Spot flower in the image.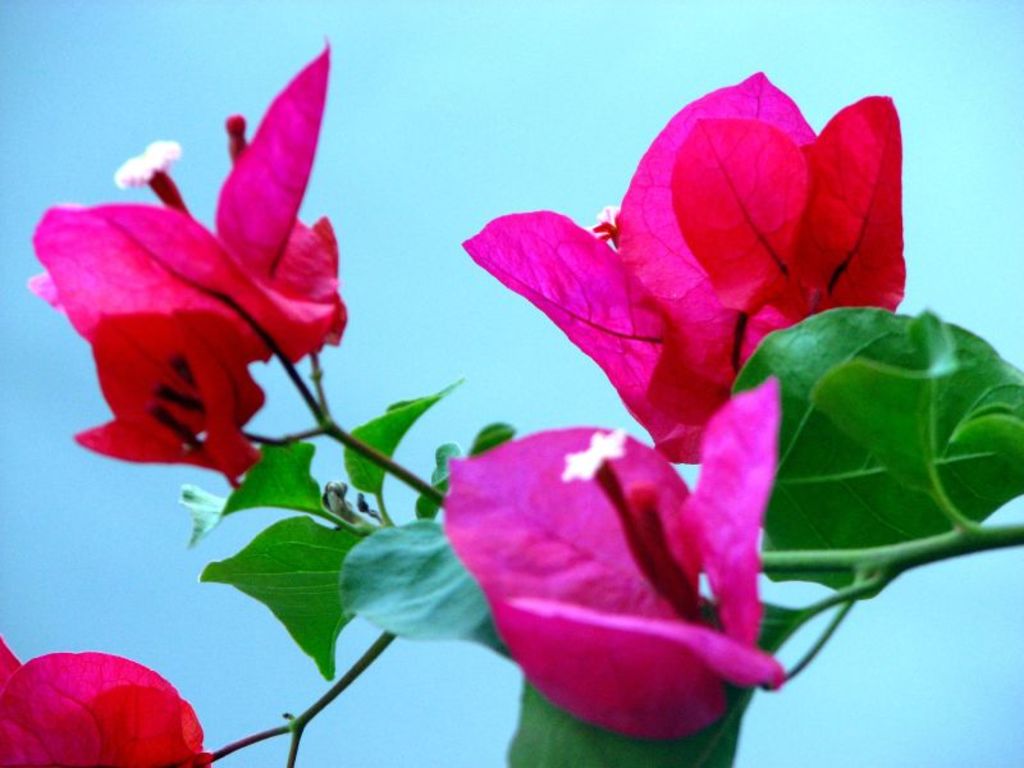
flower found at bbox=(463, 72, 909, 465).
